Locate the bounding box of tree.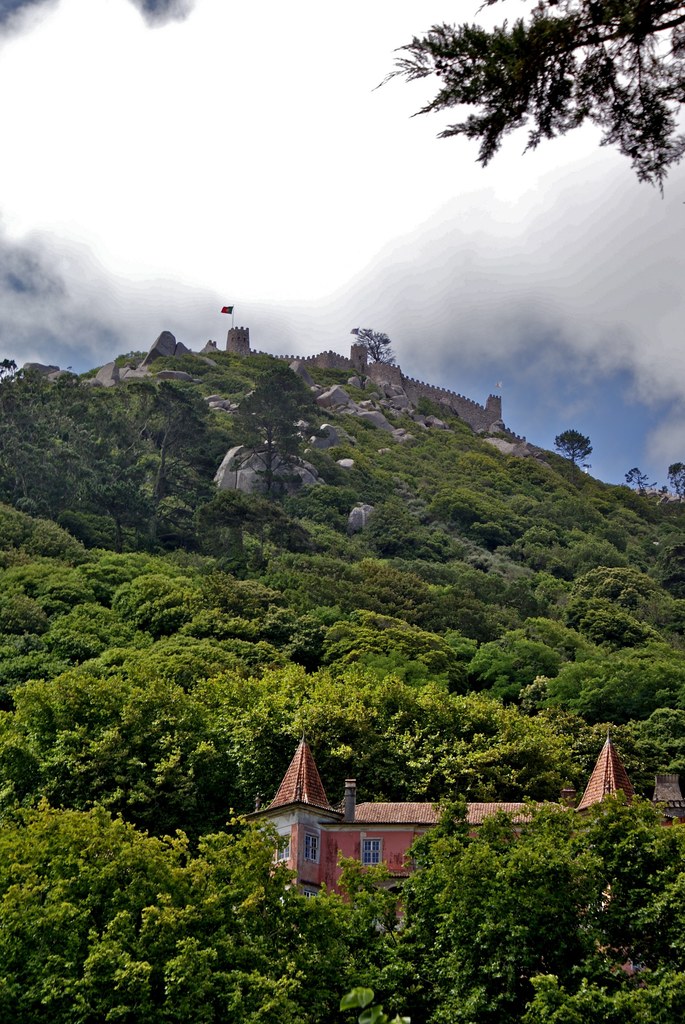
Bounding box: (x1=237, y1=372, x2=323, y2=503).
